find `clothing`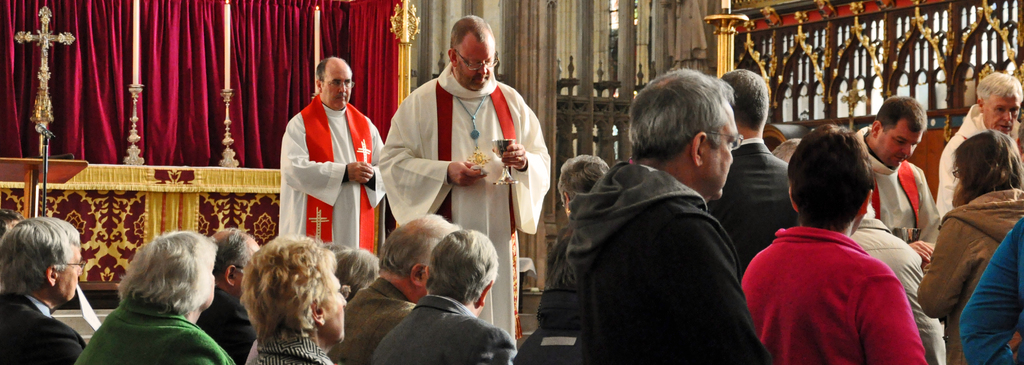
{"x1": 362, "y1": 291, "x2": 529, "y2": 364}
